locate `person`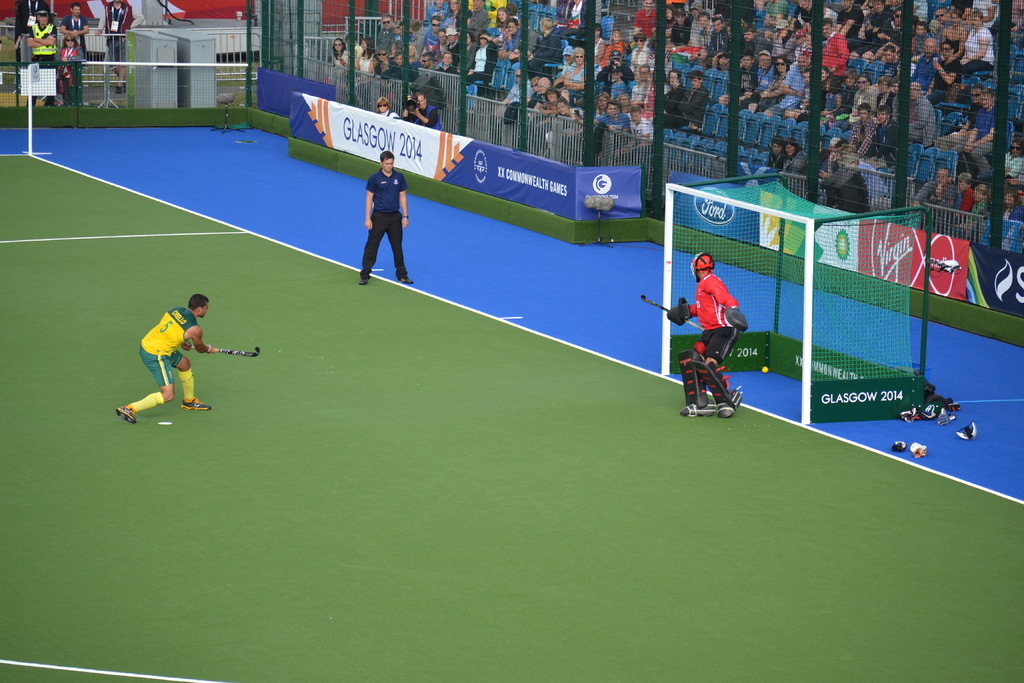
{"x1": 117, "y1": 291, "x2": 220, "y2": 425}
